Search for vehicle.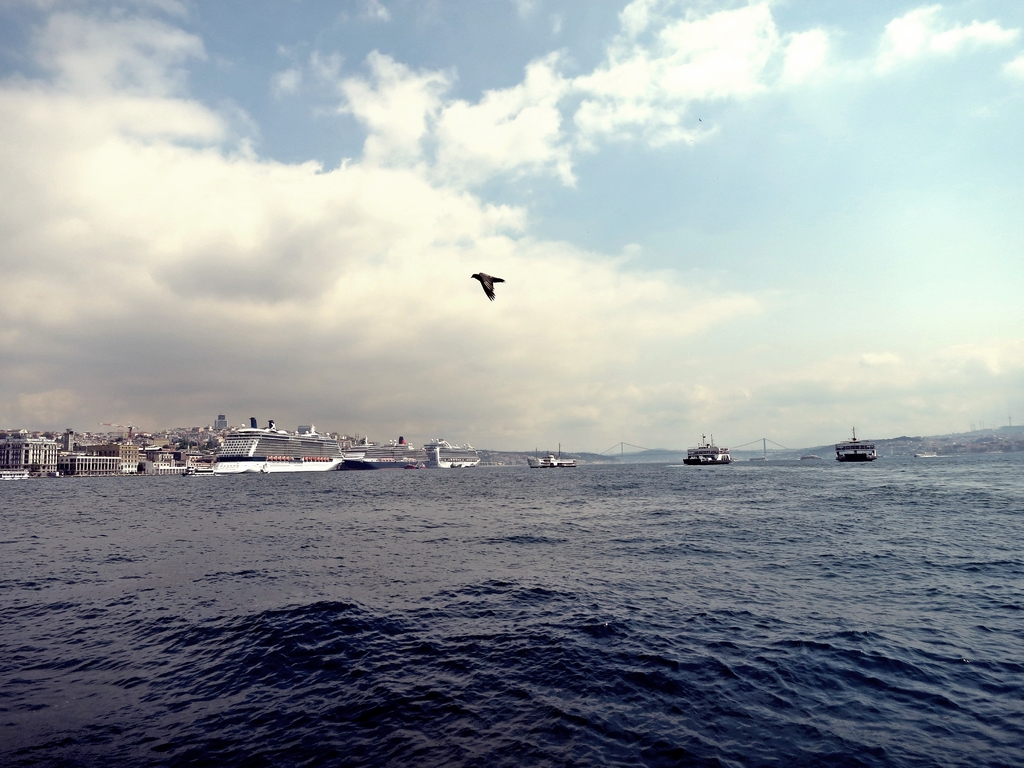
Found at pyautogui.locateOnScreen(680, 428, 730, 465).
